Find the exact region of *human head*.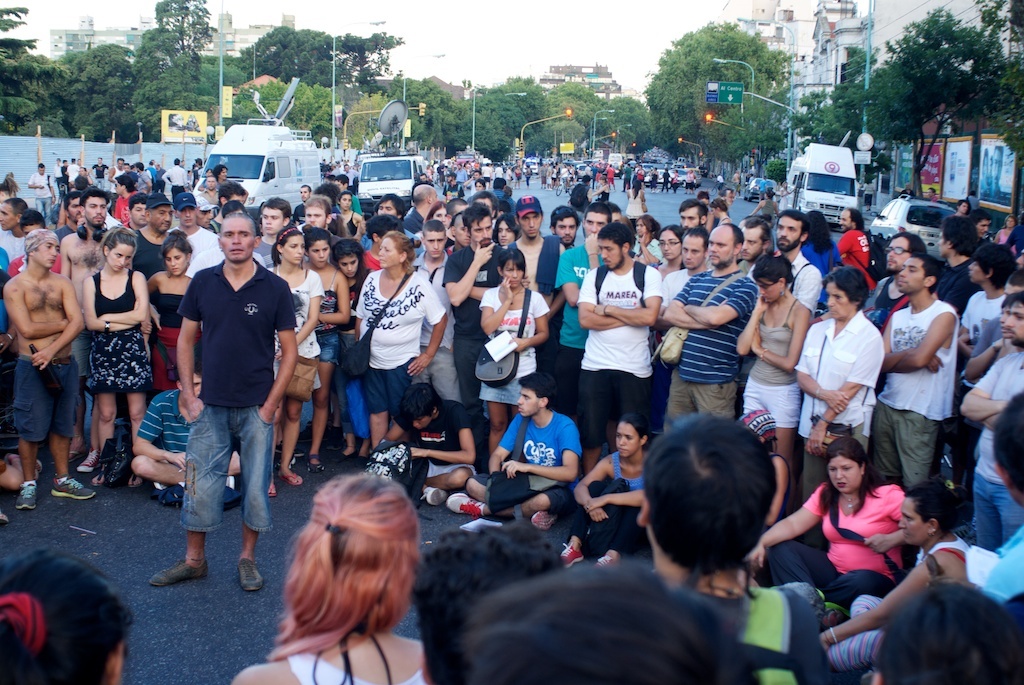
Exact region: <region>453, 193, 468, 214</region>.
